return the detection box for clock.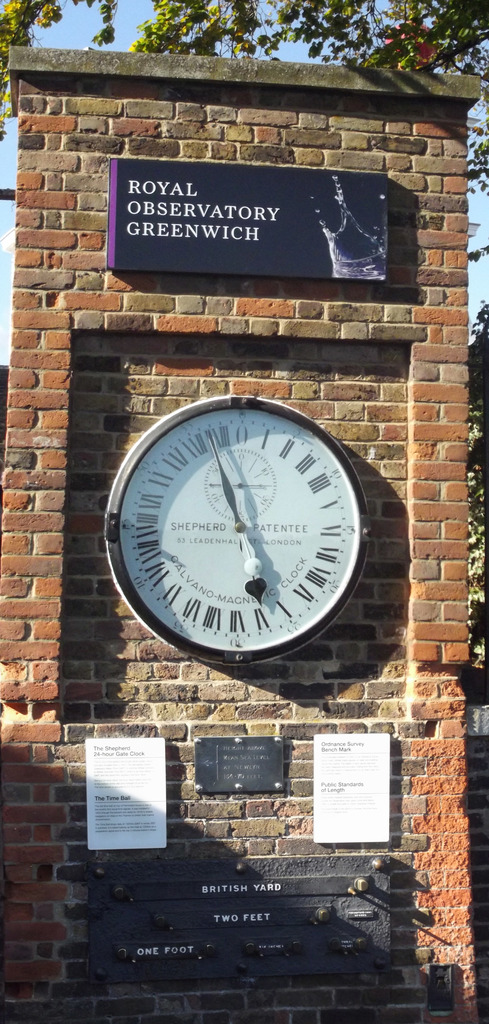
bbox=[107, 399, 367, 669].
